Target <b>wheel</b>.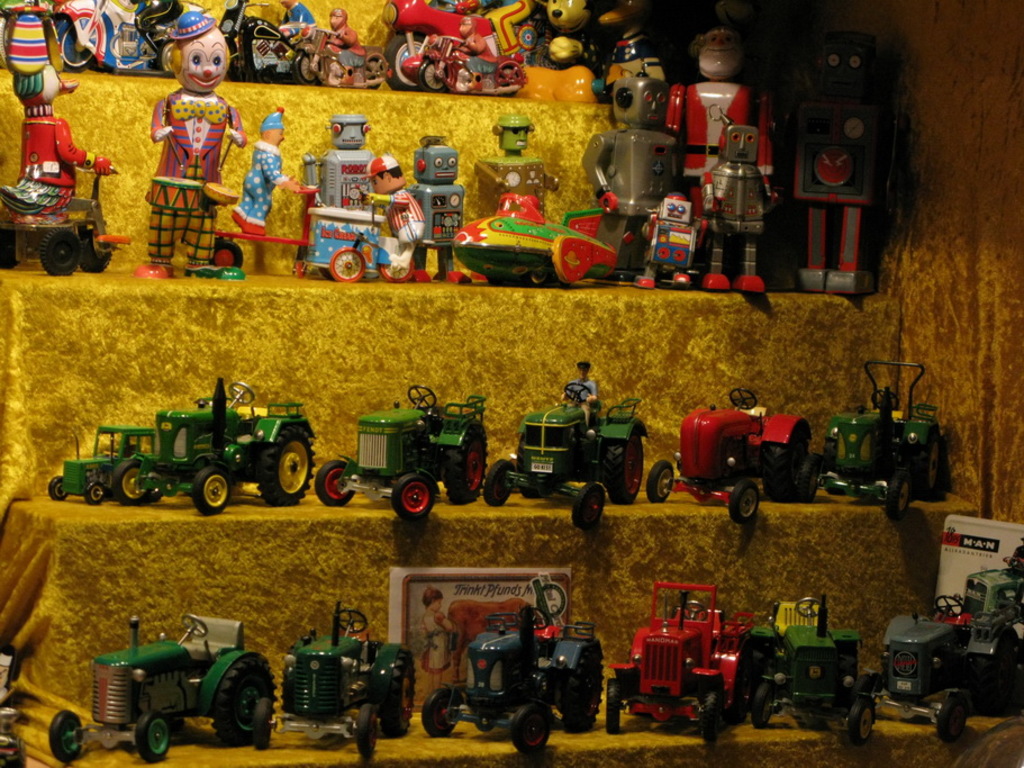
Target region: [left=823, top=433, right=839, bottom=476].
